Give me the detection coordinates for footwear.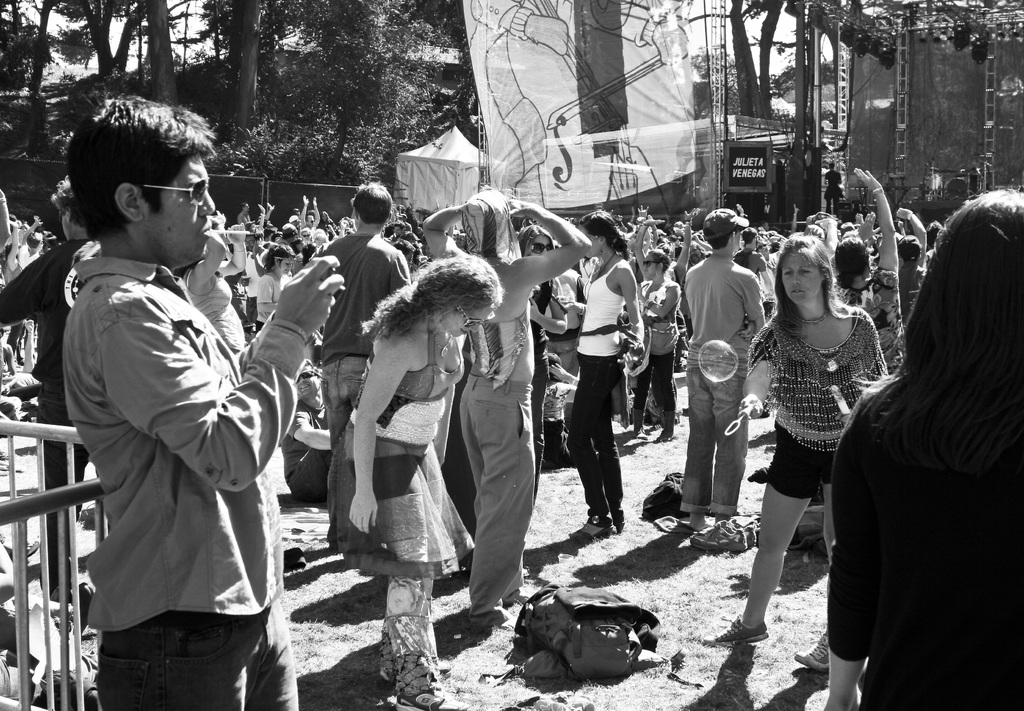
<box>692,520,746,550</box>.
